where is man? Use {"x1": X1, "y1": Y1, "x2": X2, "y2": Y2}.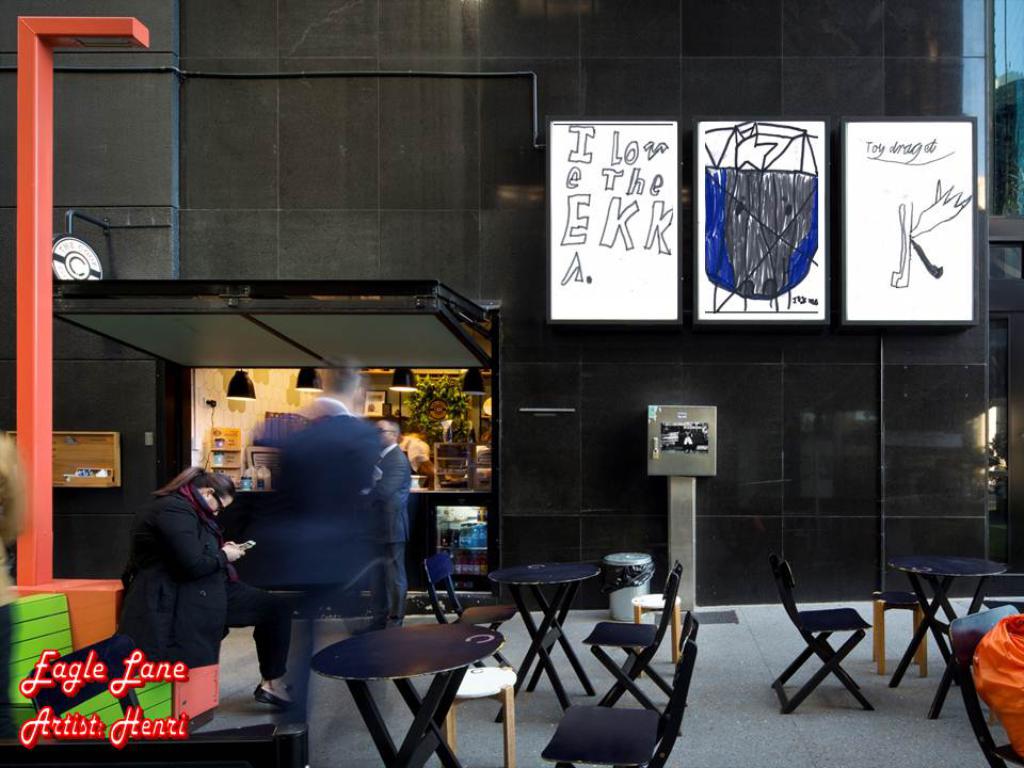
{"x1": 351, "y1": 419, "x2": 410, "y2": 634}.
